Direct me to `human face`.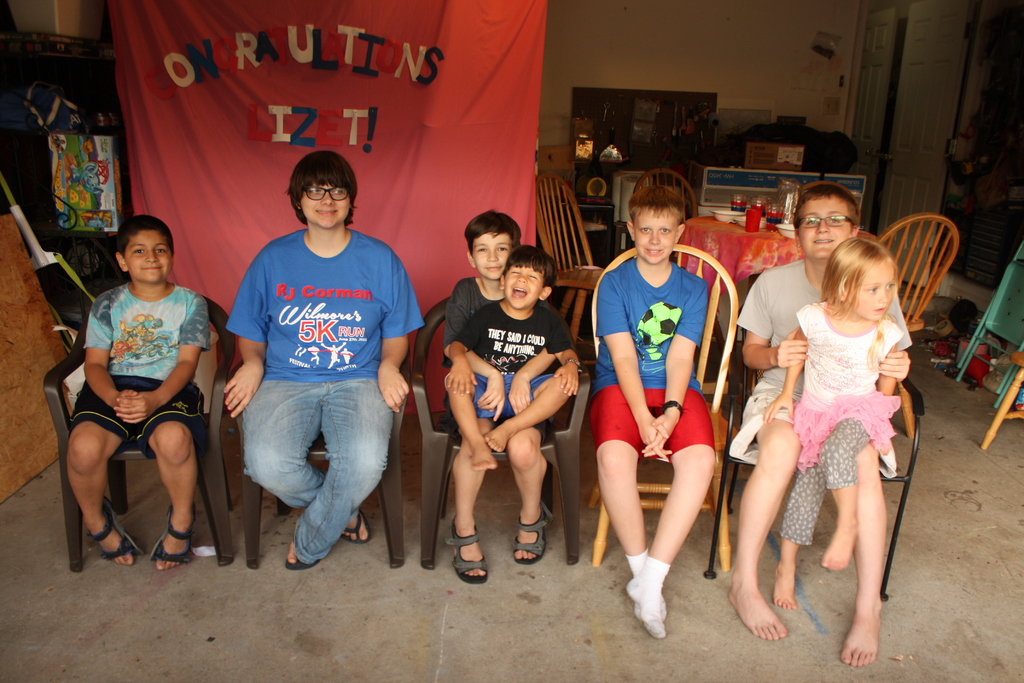
Direction: (x1=798, y1=193, x2=852, y2=255).
